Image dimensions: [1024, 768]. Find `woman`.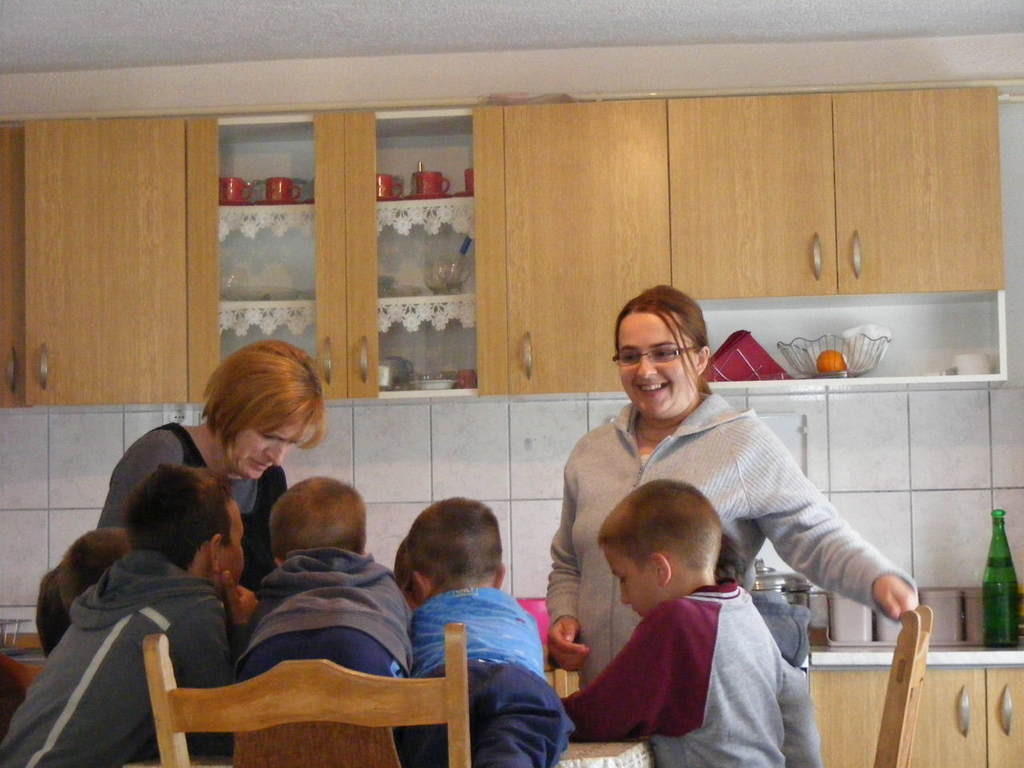
l=97, t=338, r=331, b=586.
